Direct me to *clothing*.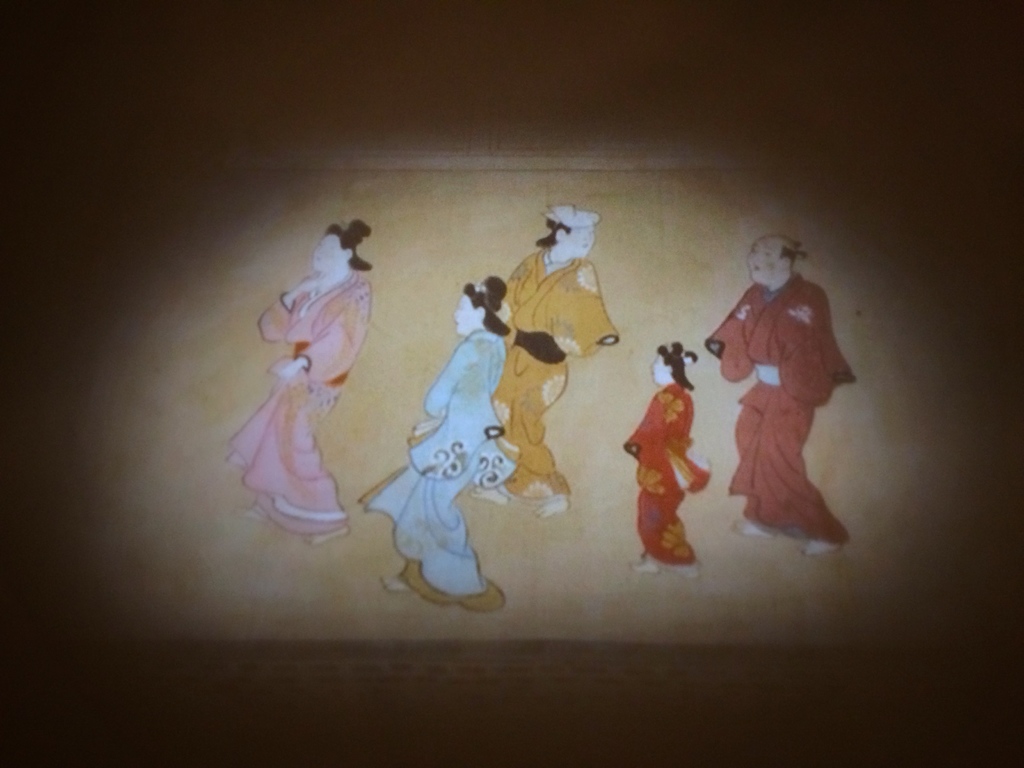
Direction: 709,270,851,545.
